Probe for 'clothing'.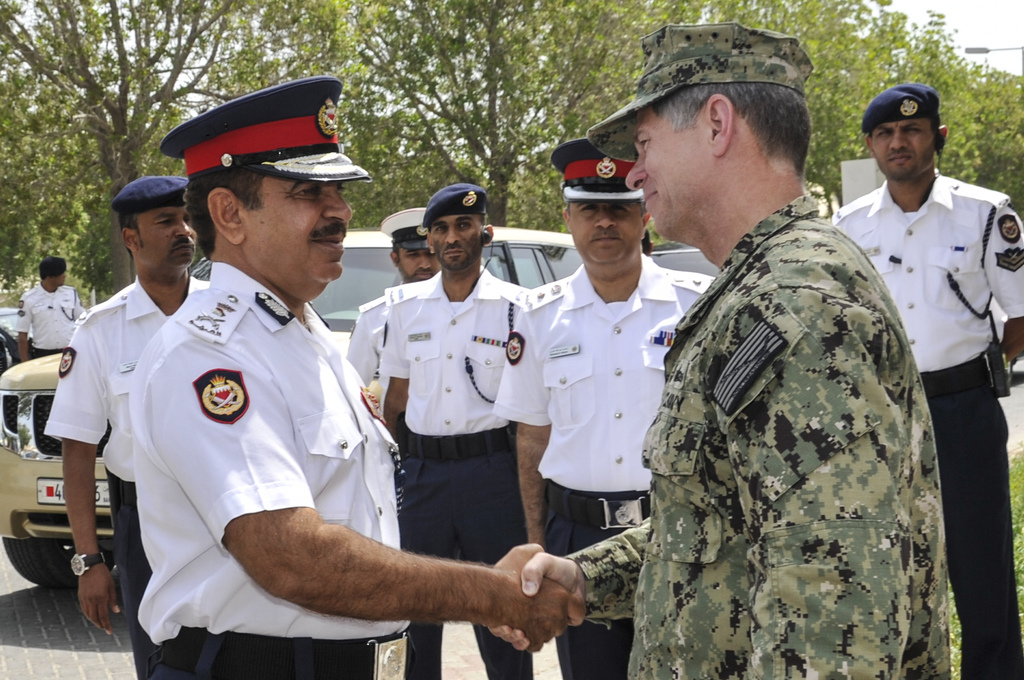
Probe result: (x1=19, y1=279, x2=79, y2=450).
